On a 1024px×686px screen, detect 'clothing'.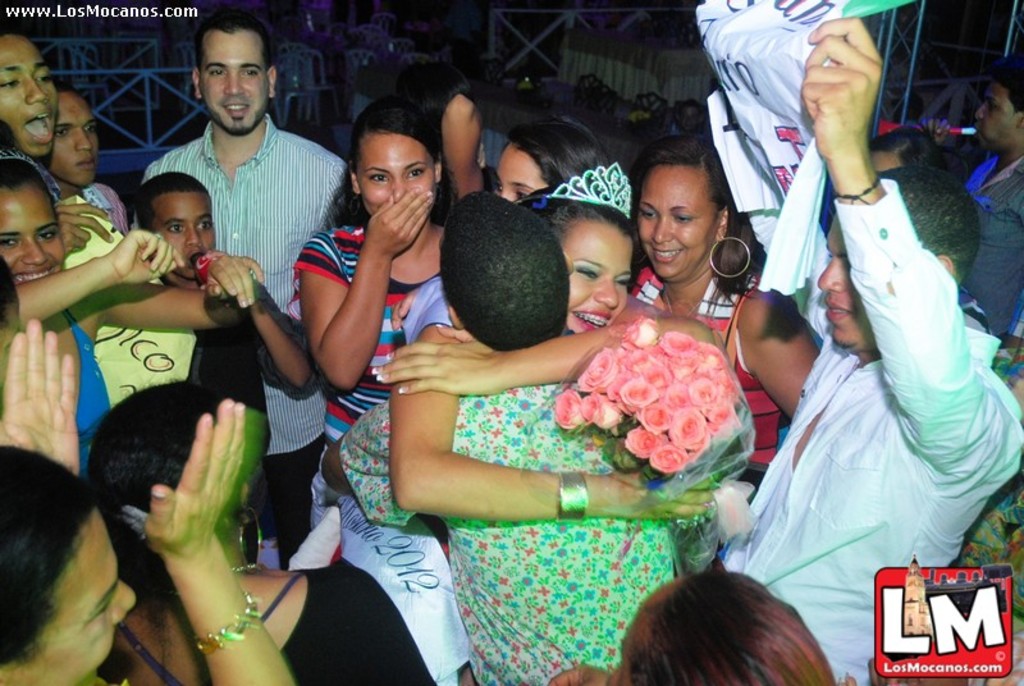
712,178,1023,685.
